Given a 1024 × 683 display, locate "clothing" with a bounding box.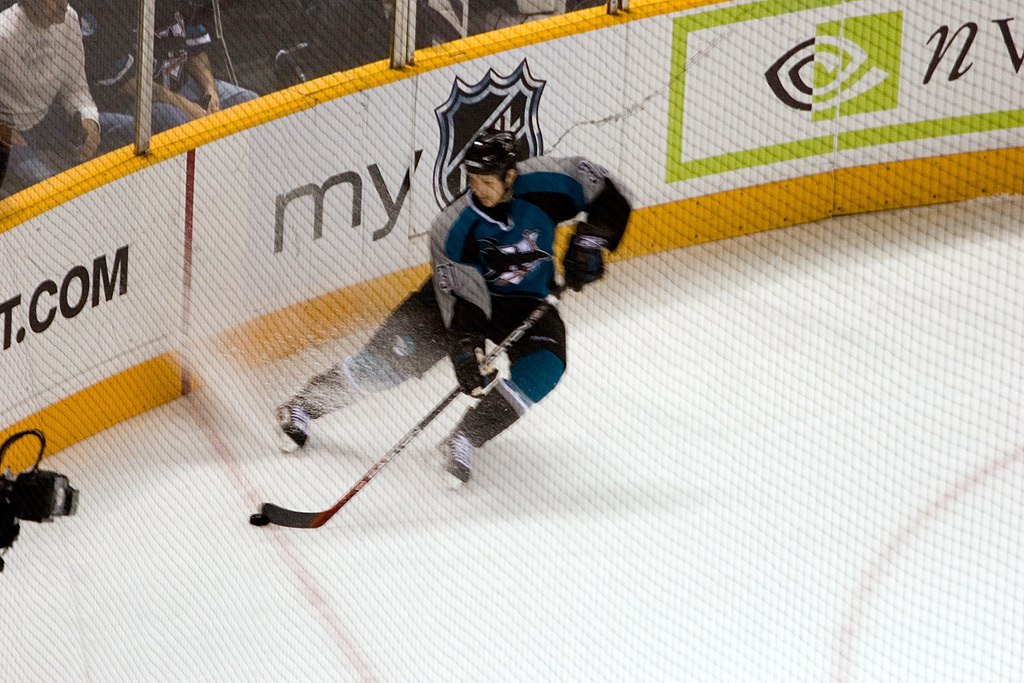
Located: locate(340, 152, 635, 409).
